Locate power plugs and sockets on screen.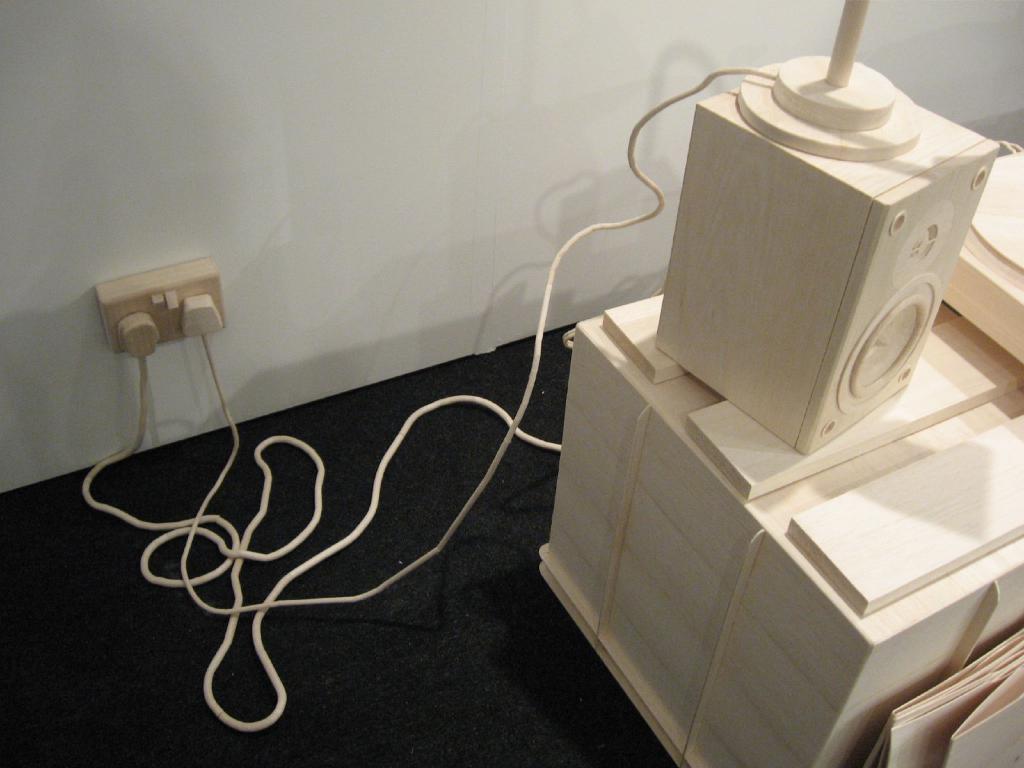
On screen at 115 311 160 356.
